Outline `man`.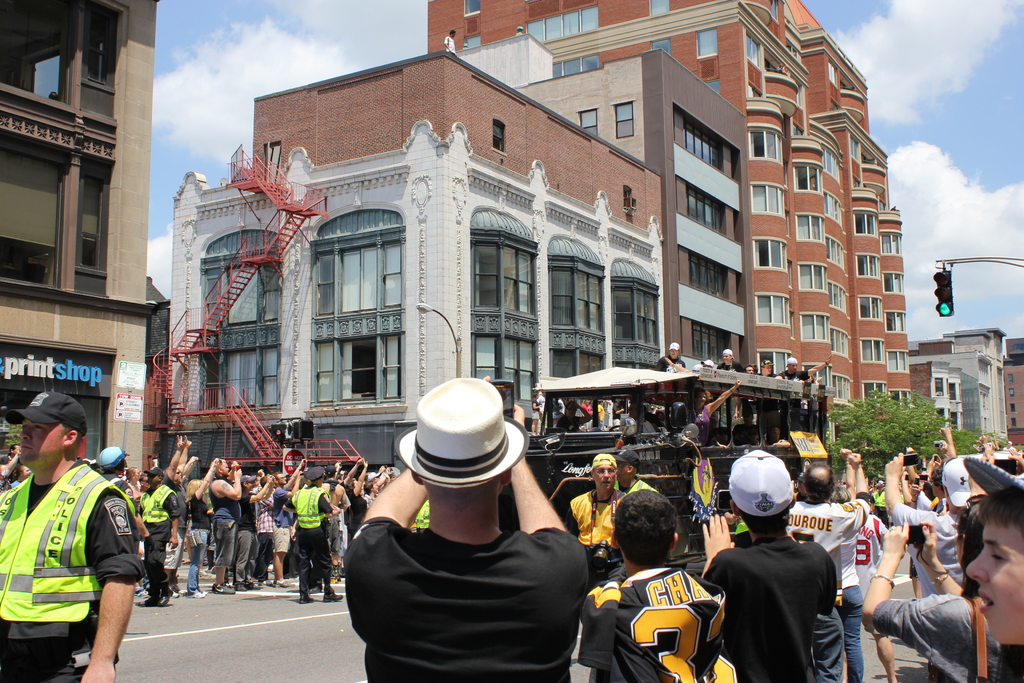
Outline: <bbox>780, 454, 871, 682</bbox>.
